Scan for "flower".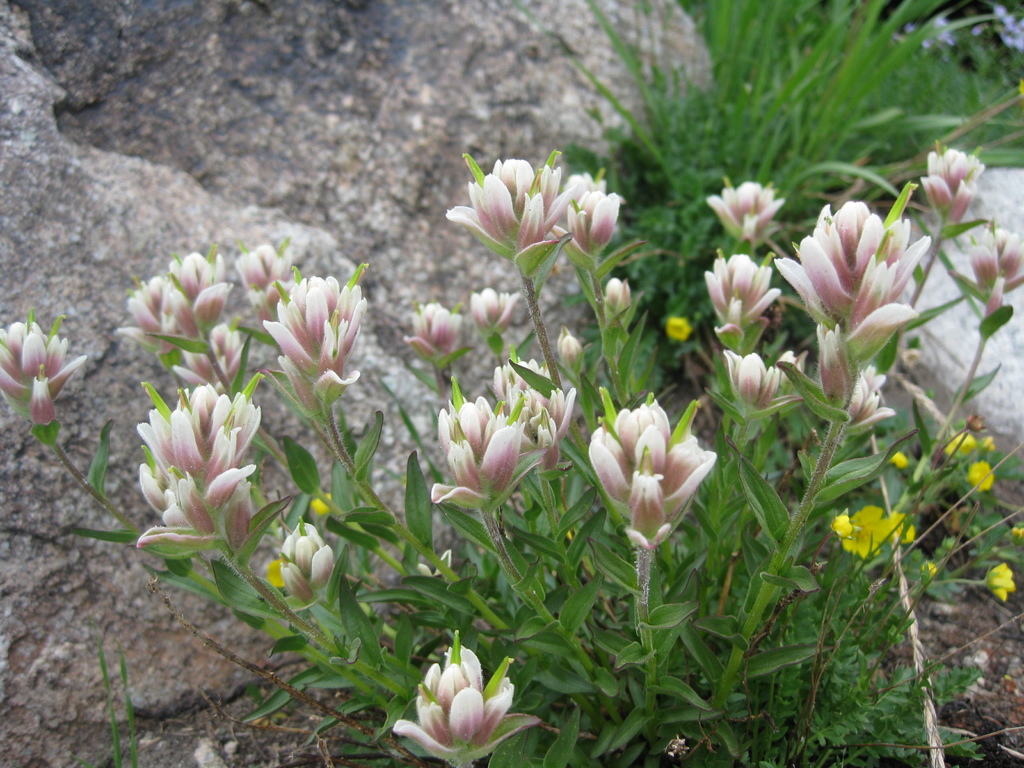
Scan result: detection(557, 326, 581, 362).
